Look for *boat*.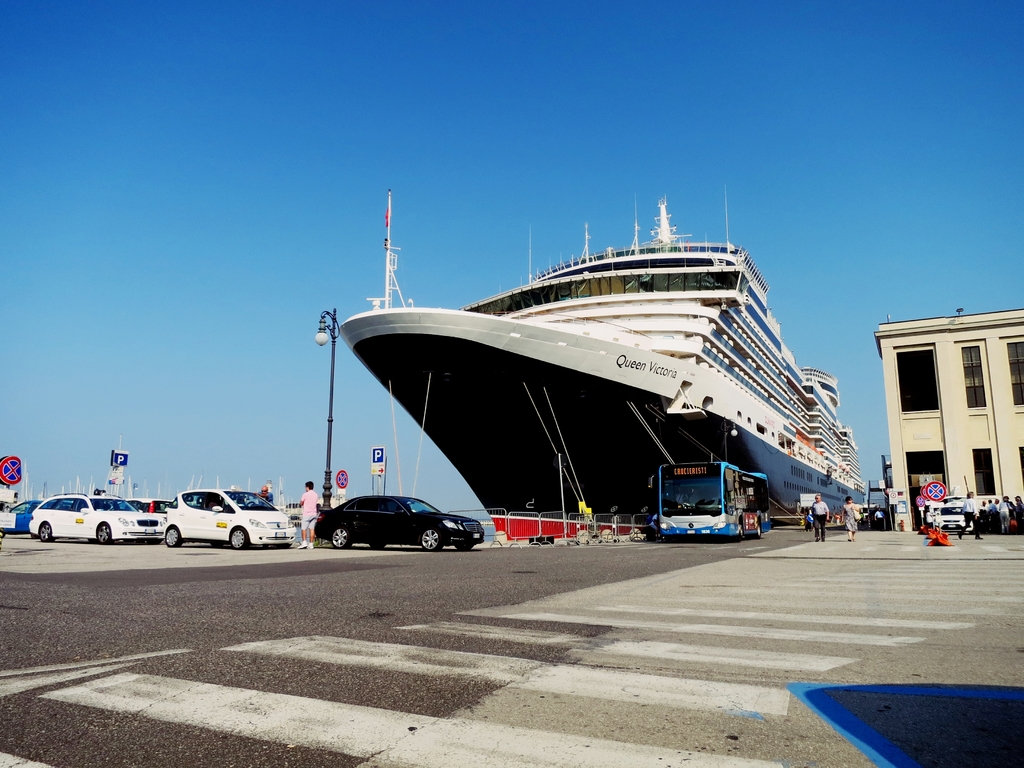
Found: <region>287, 195, 901, 522</region>.
